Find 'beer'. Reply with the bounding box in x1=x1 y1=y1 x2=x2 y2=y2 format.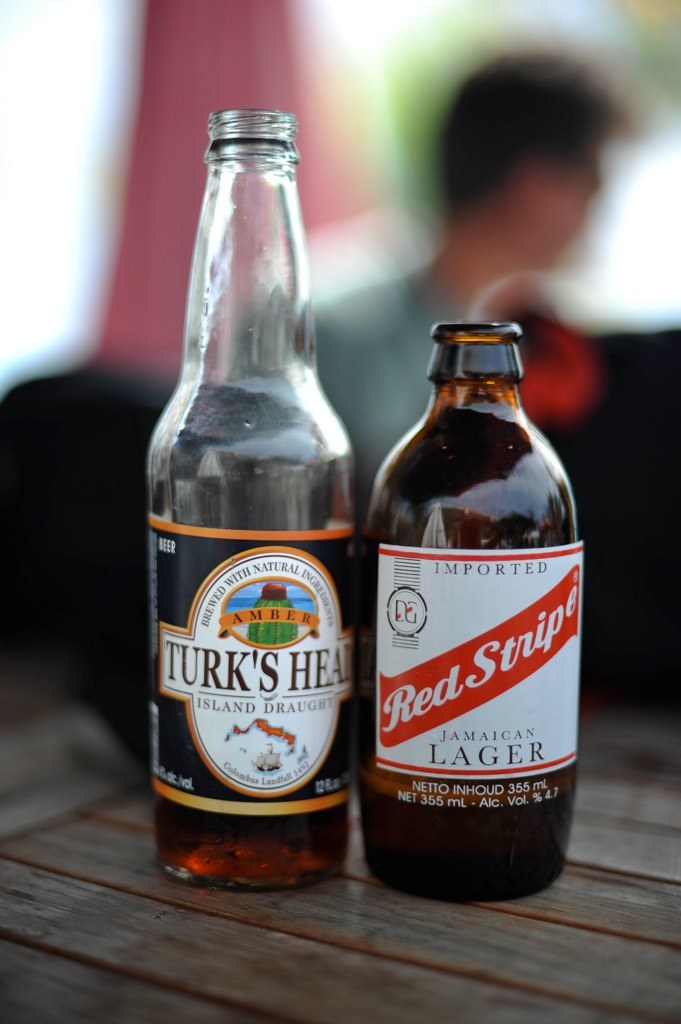
x1=144 y1=102 x2=370 y2=900.
